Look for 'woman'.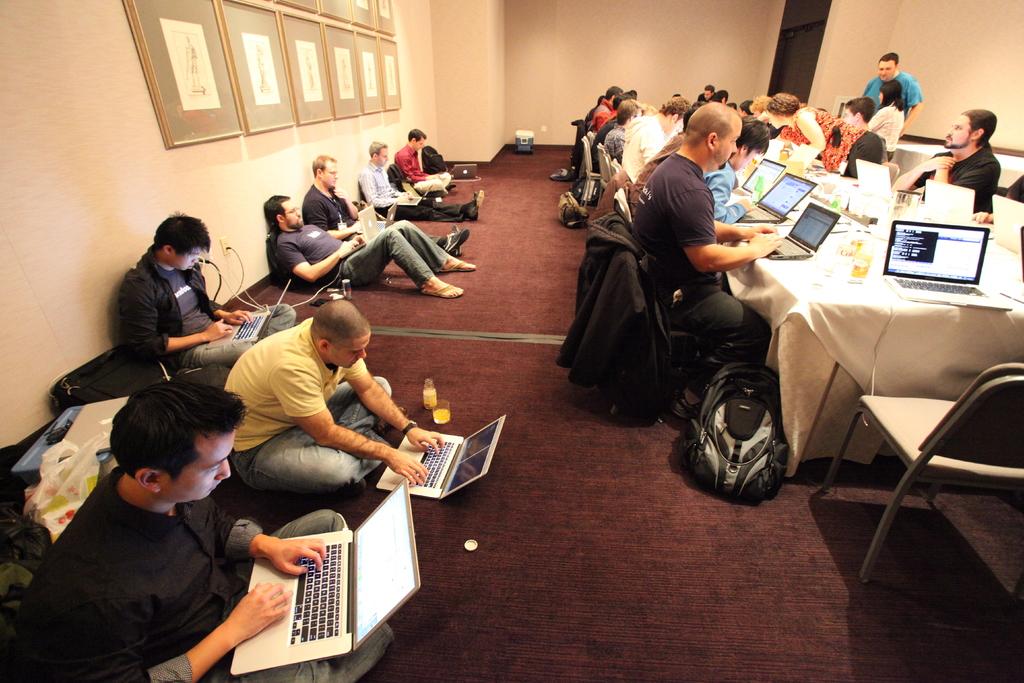
Found: BBox(758, 90, 883, 190).
